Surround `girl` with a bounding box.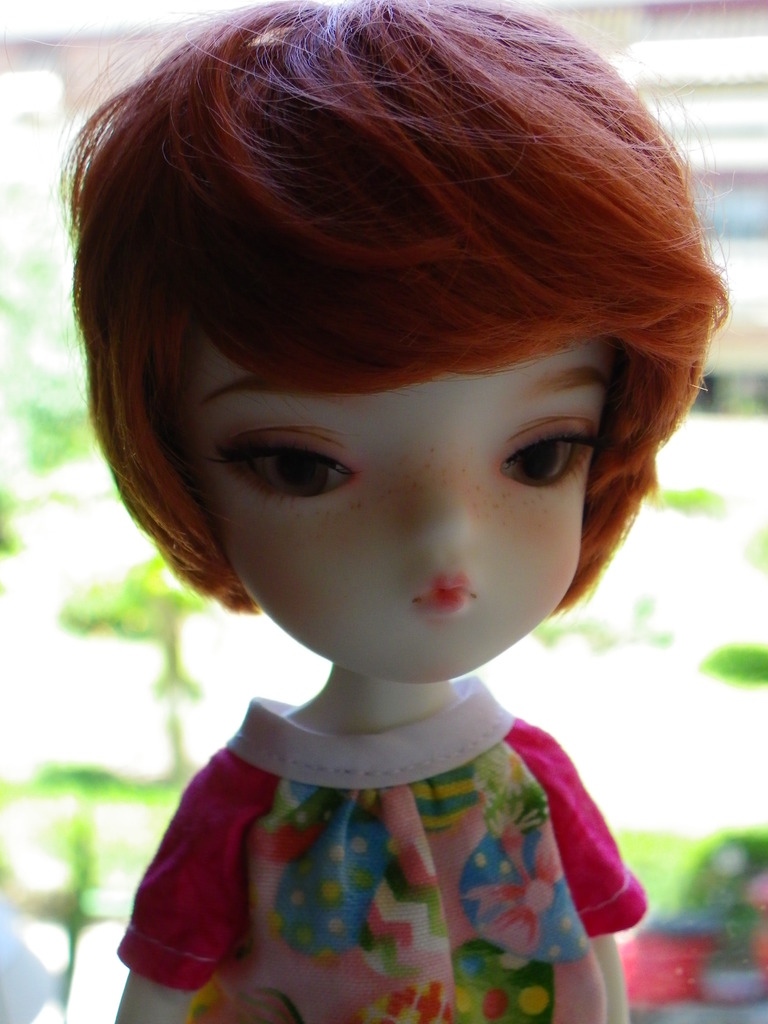
x1=26, y1=0, x2=739, y2=1023.
